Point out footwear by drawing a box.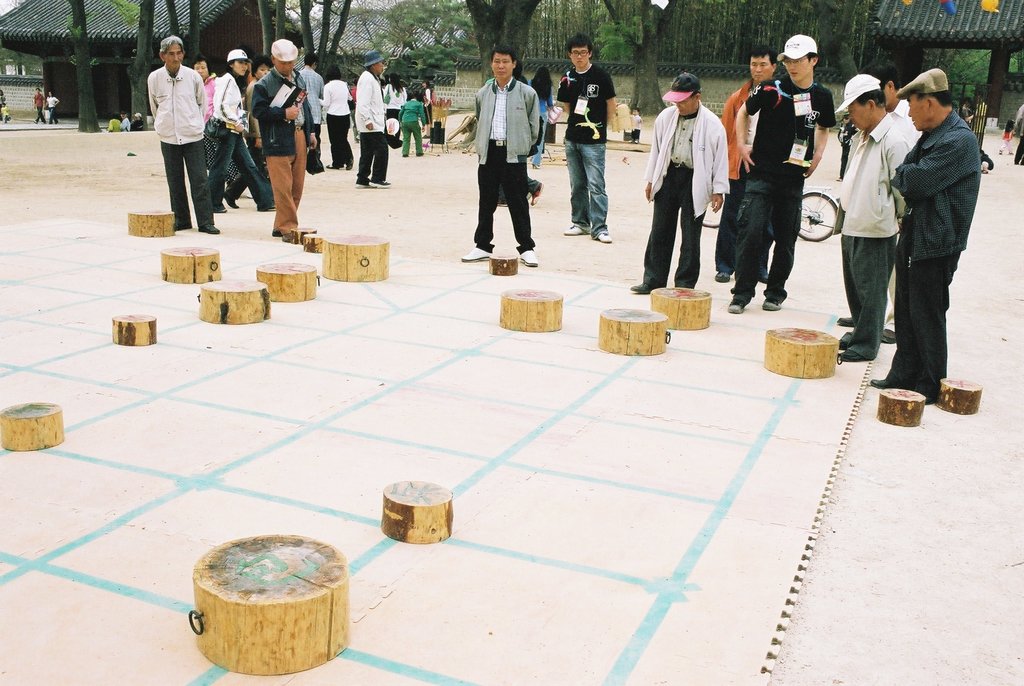
box(216, 209, 227, 213).
